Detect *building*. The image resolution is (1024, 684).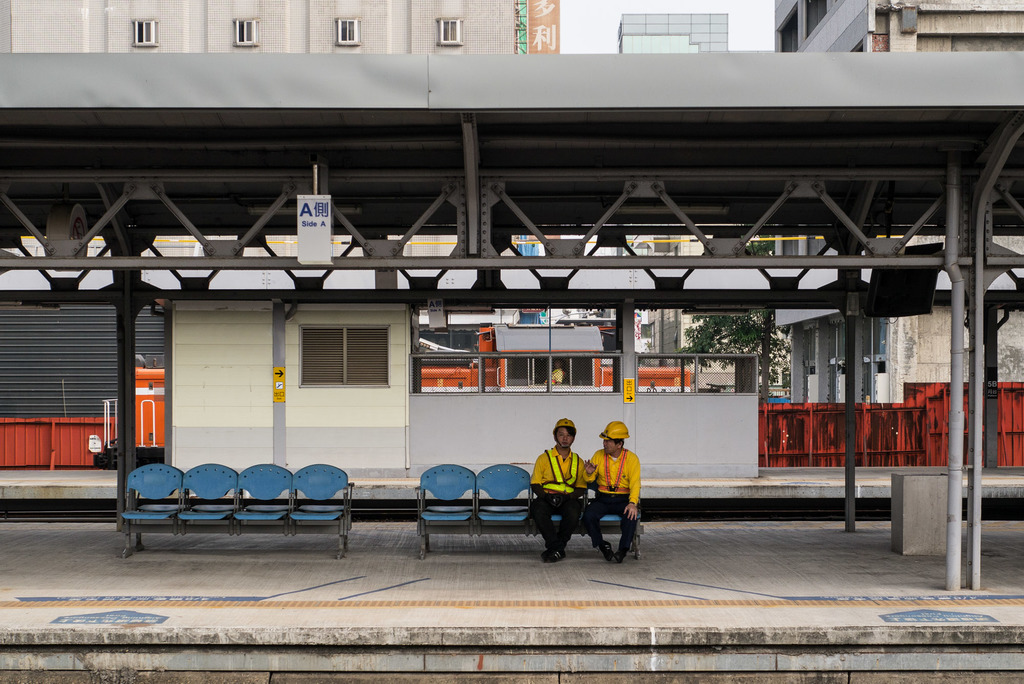
select_region(772, 0, 1023, 404).
